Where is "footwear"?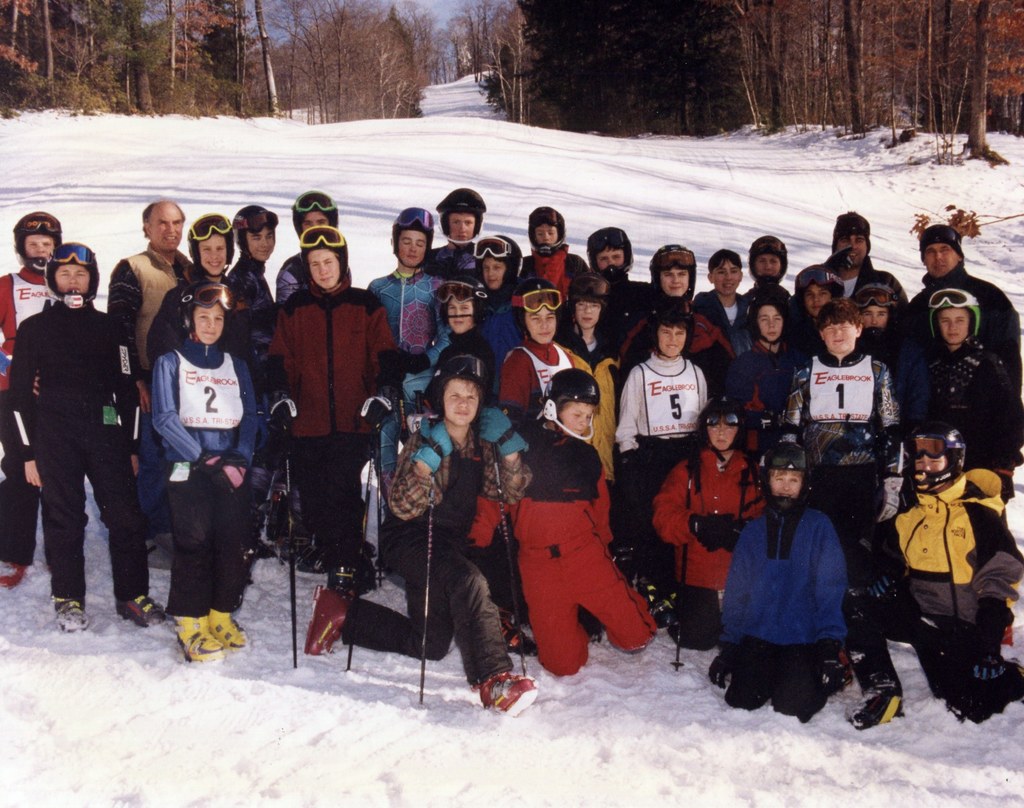
115/595/177/631.
